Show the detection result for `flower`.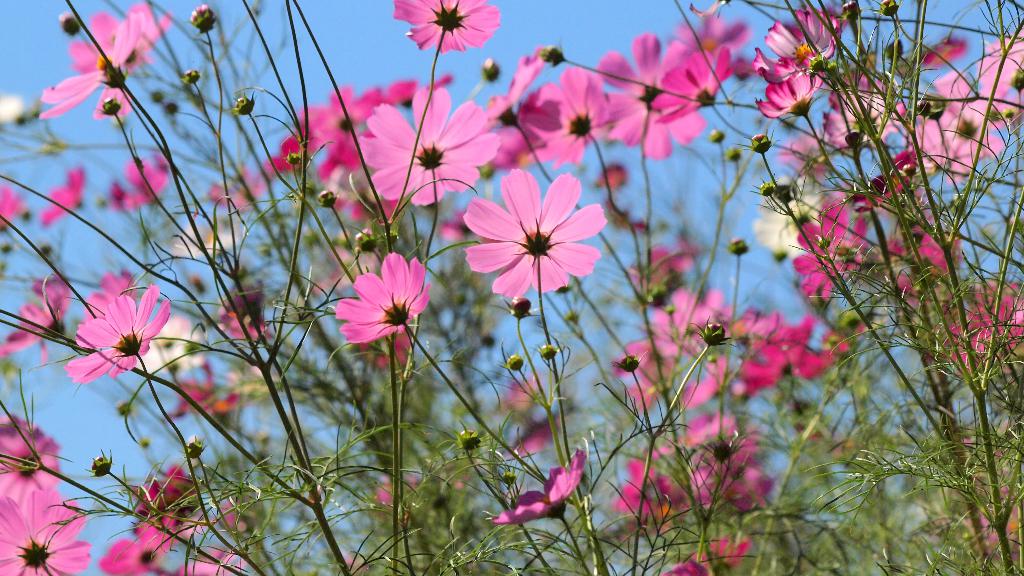
pyautogui.locateOnScreen(333, 248, 428, 348).
